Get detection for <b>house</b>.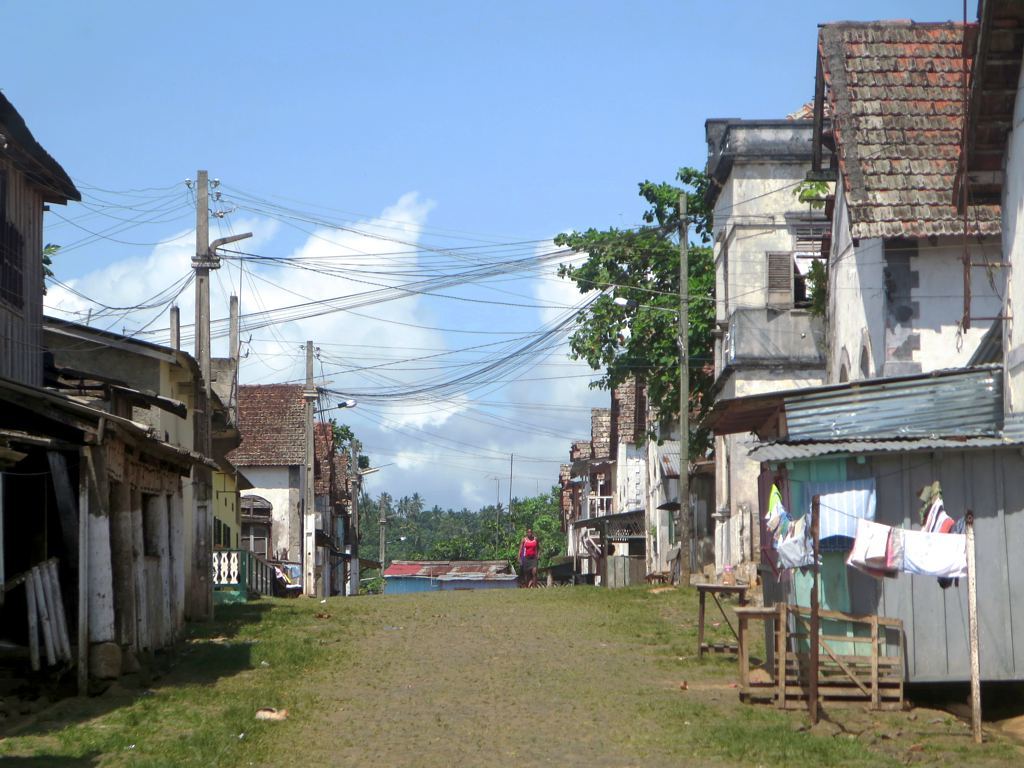
Detection: box=[0, 80, 225, 738].
